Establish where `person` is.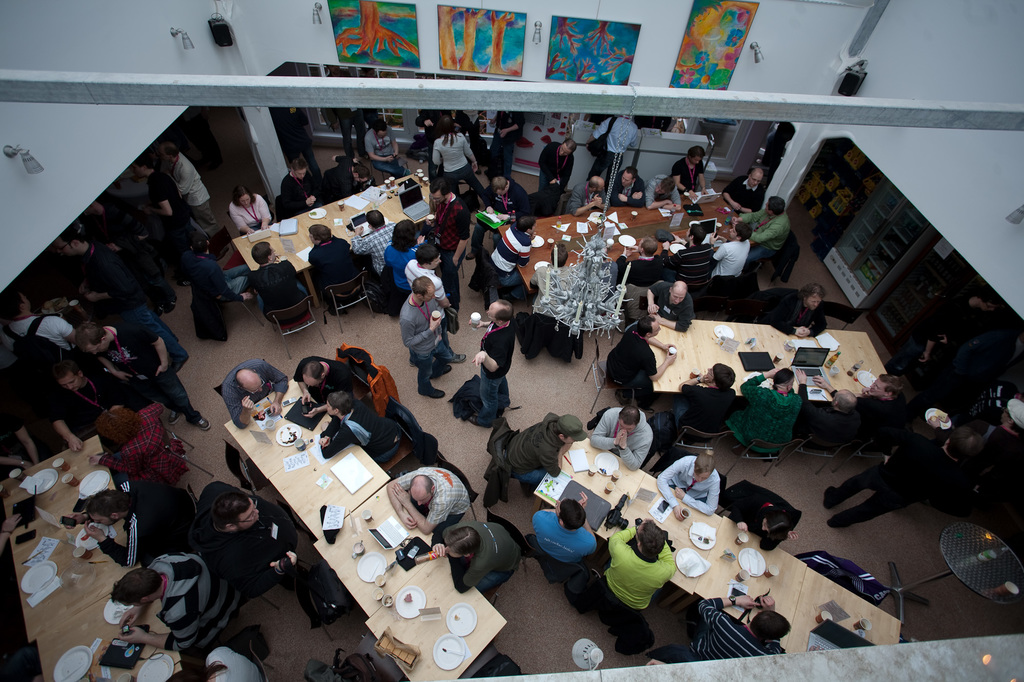
Established at 429 123 482 191.
